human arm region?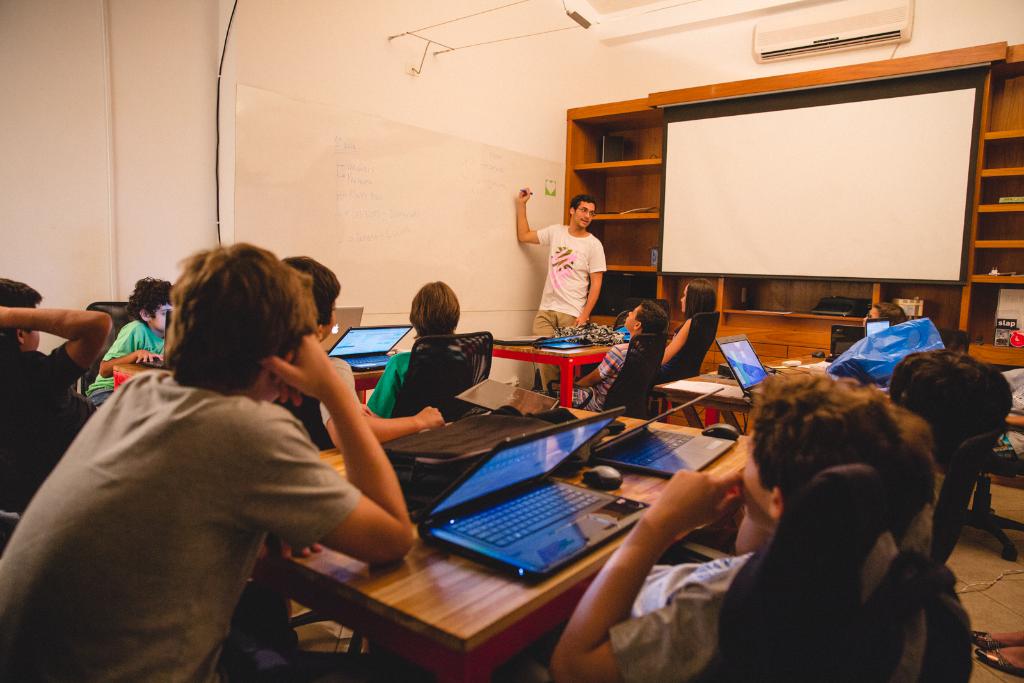
left=318, top=358, right=443, bottom=451
